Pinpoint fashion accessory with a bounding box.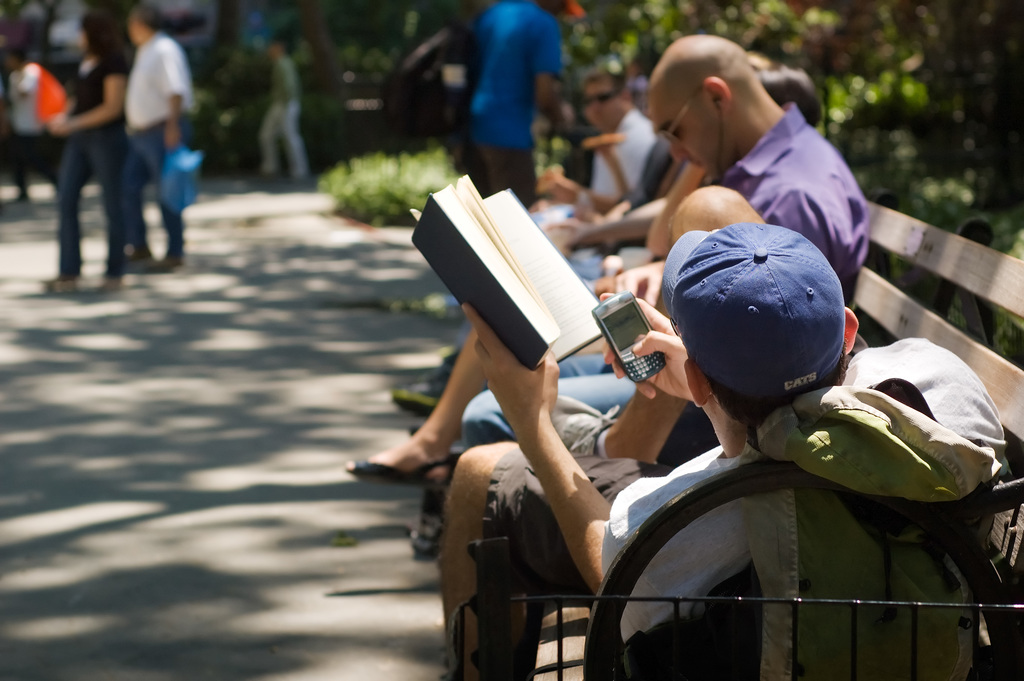
(578, 88, 621, 110).
